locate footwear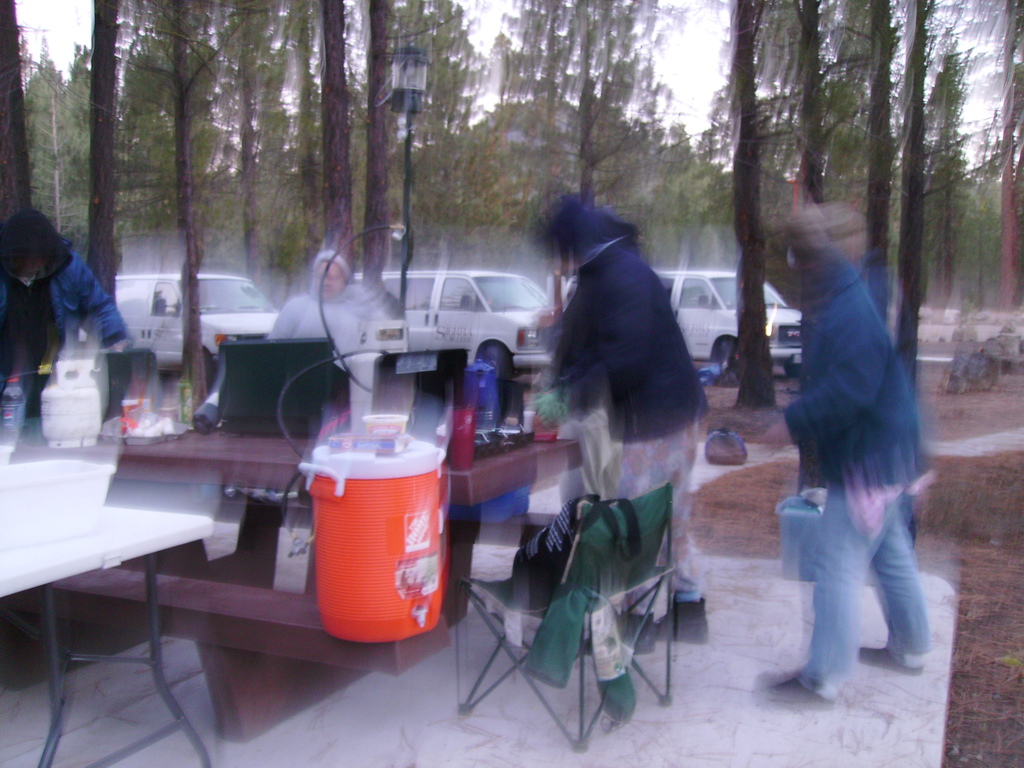
(x1=655, y1=601, x2=710, y2=648)
